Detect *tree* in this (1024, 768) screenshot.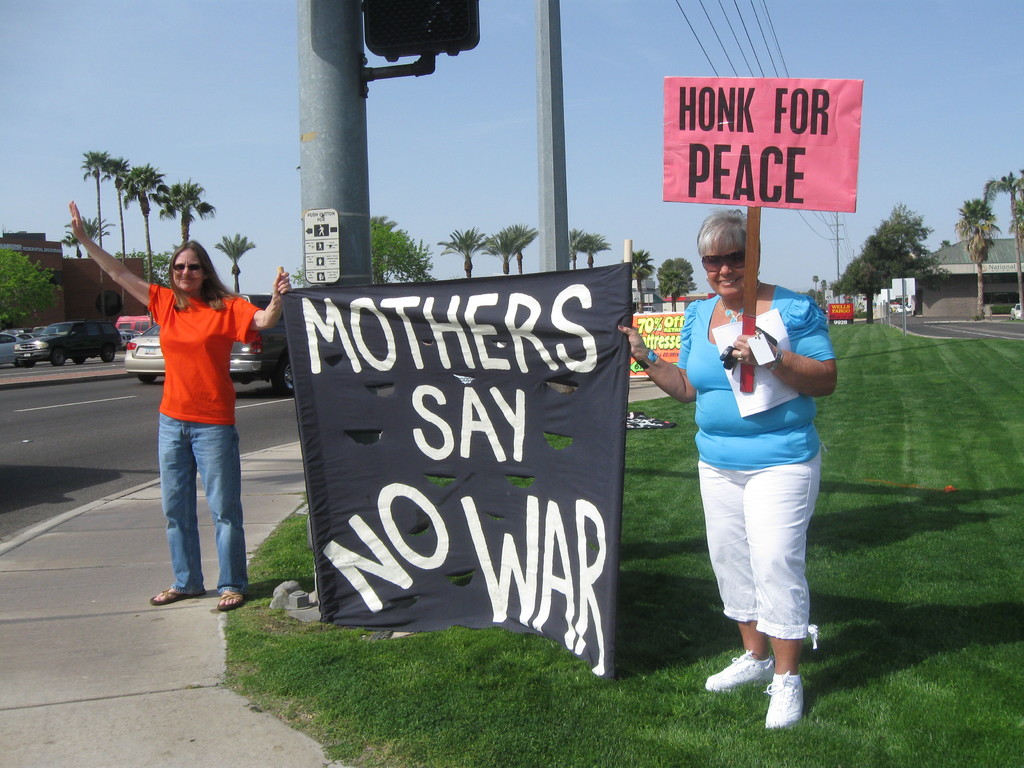
Detection: region(372, 210, 436, 285).
